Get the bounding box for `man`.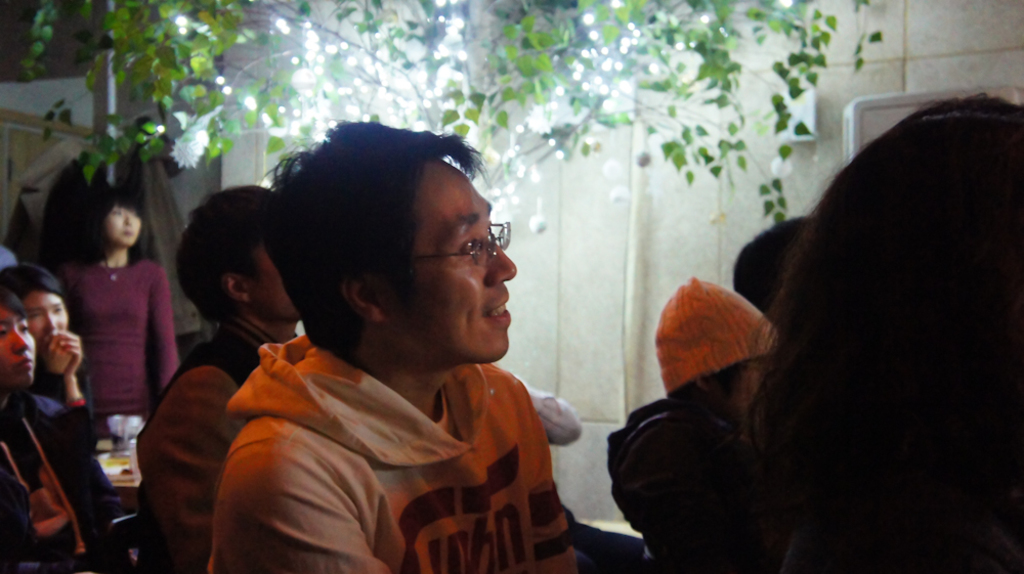
rect(143, 140, 612, 563).
